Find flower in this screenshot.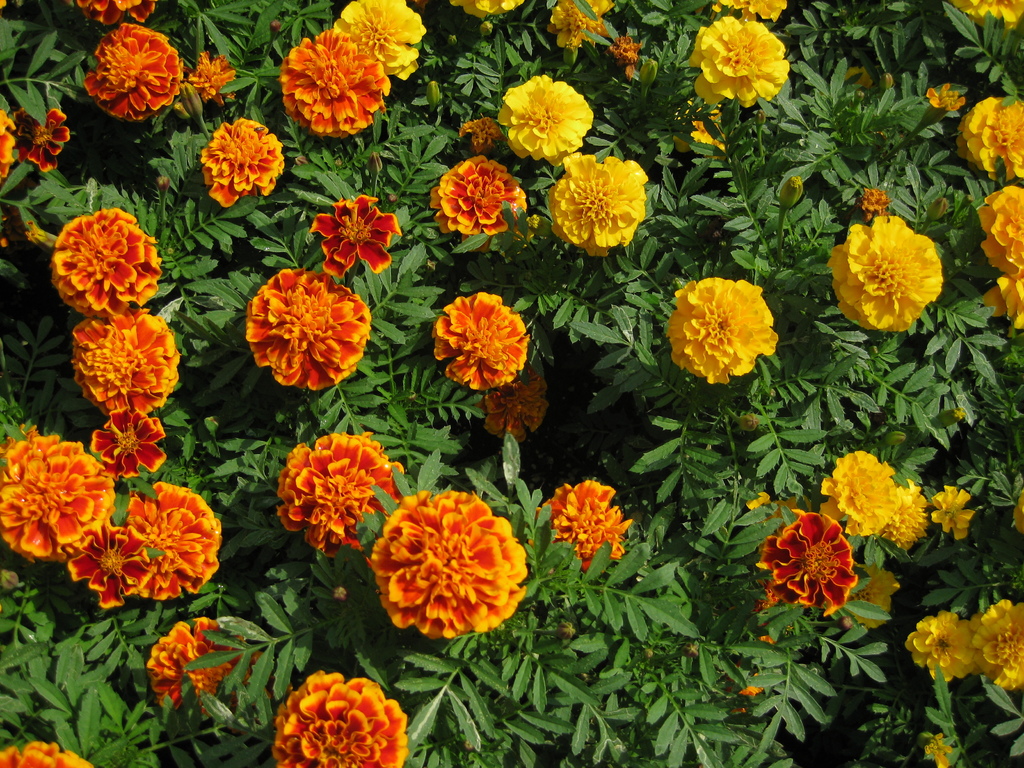
The bounding box for flower is 273/665/408/767.
